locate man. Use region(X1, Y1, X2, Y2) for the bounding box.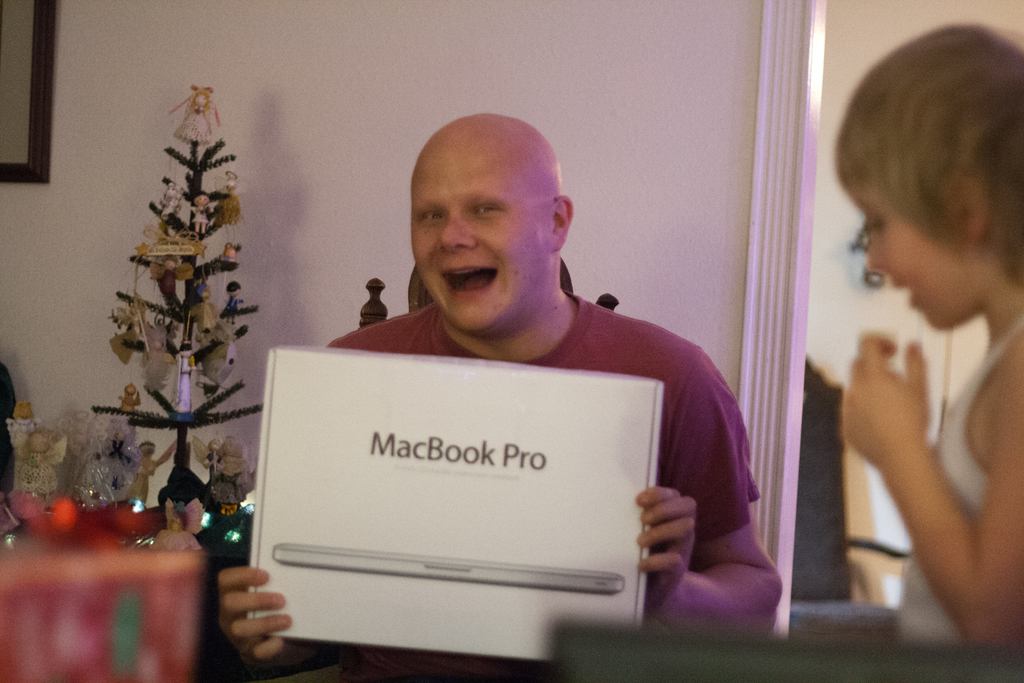
region(268, 115, 767, 628).
